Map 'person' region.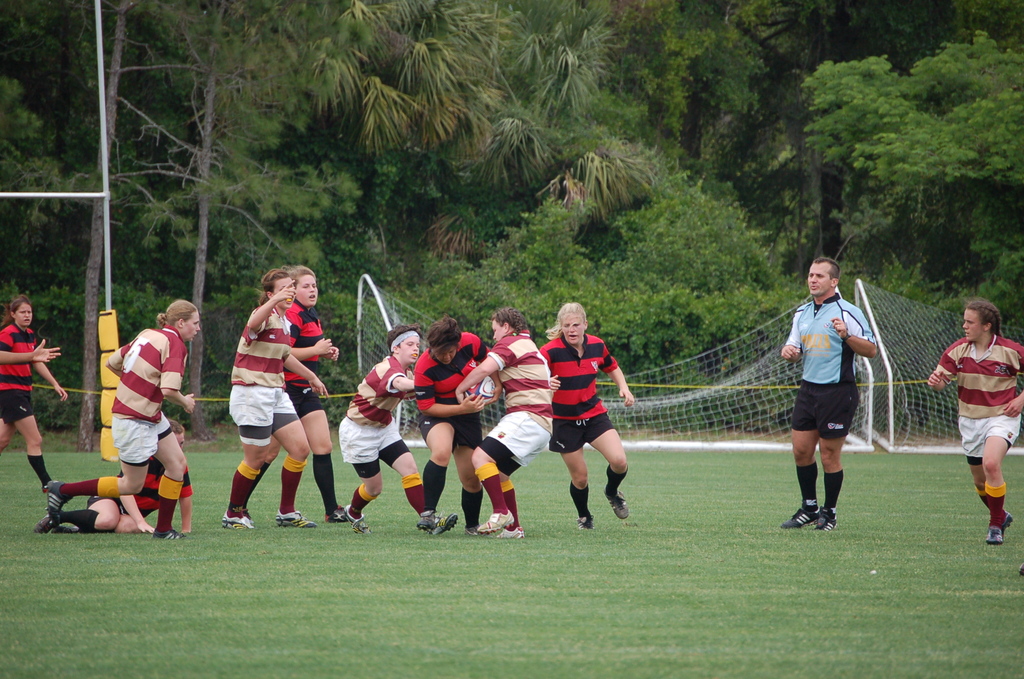
Mapped to 452:308:551:534.
